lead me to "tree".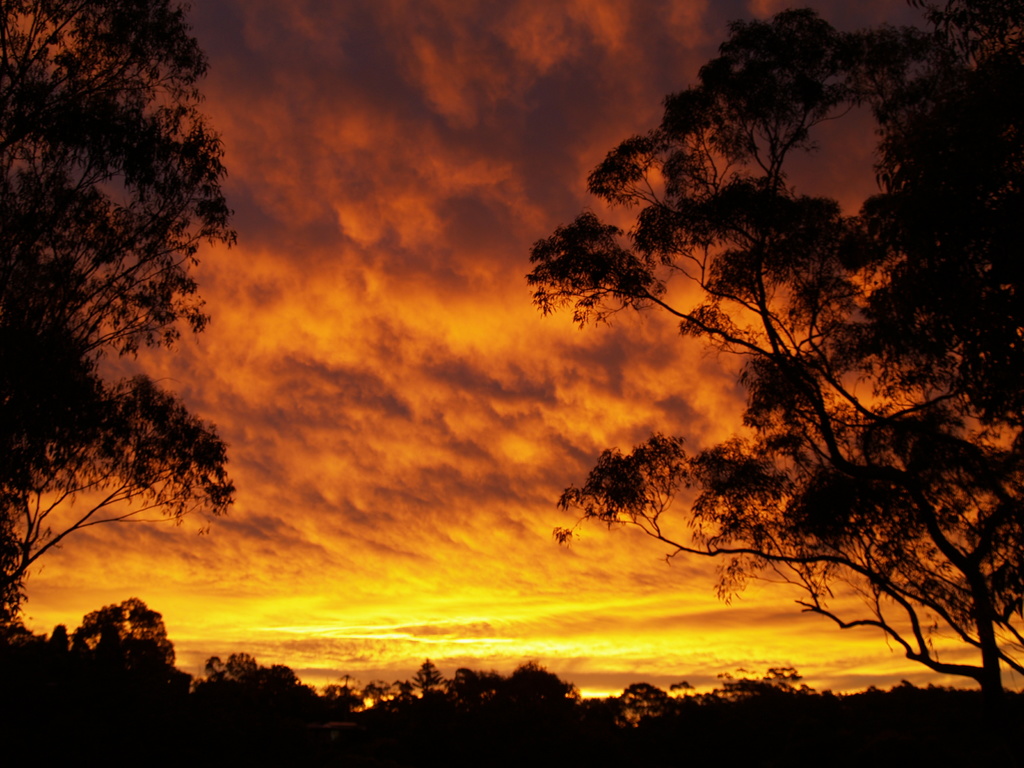
Lead to Rect(517, 0, 1023, 749).
